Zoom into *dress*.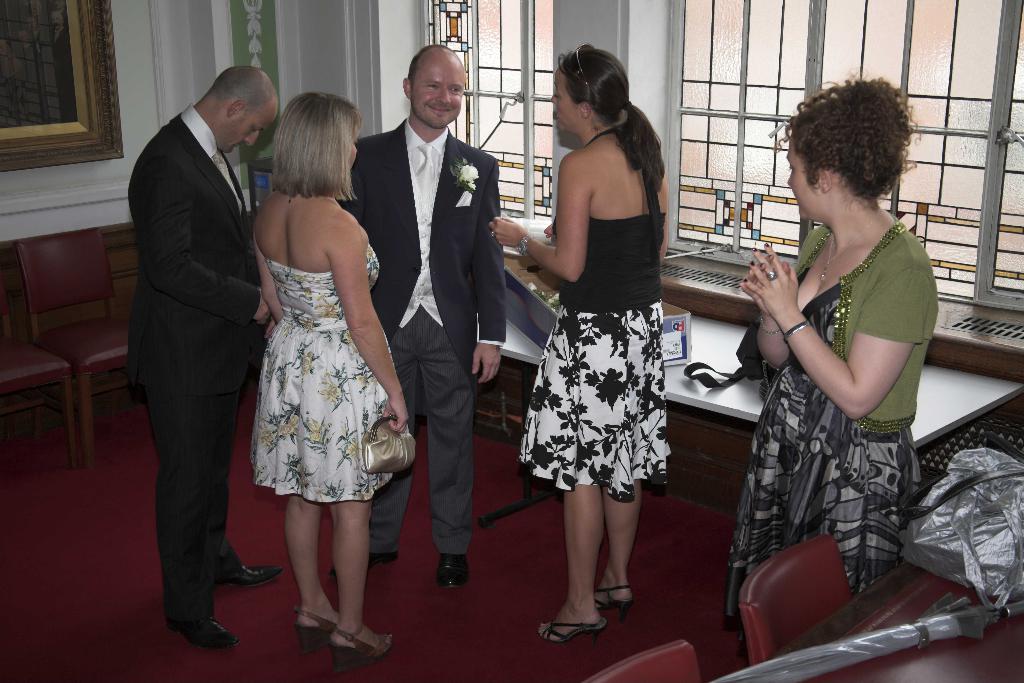
Zoom target: [249, 232, 416, 501].
